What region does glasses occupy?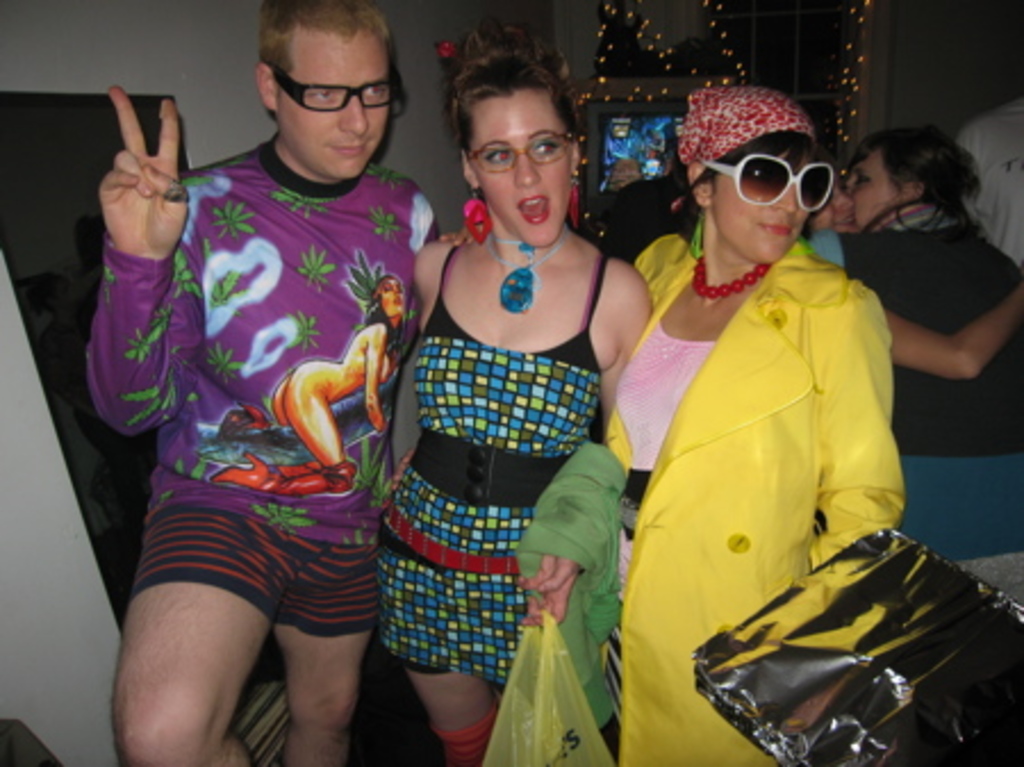
466,127,569,166.
